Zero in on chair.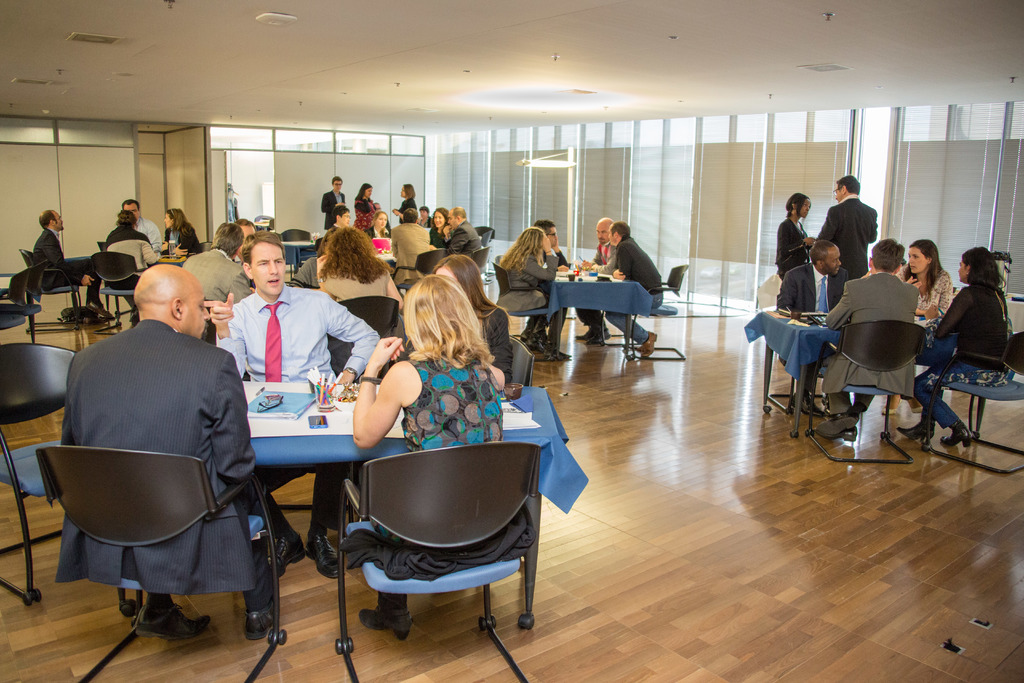
Zeroed in: 0,257,47,315.
